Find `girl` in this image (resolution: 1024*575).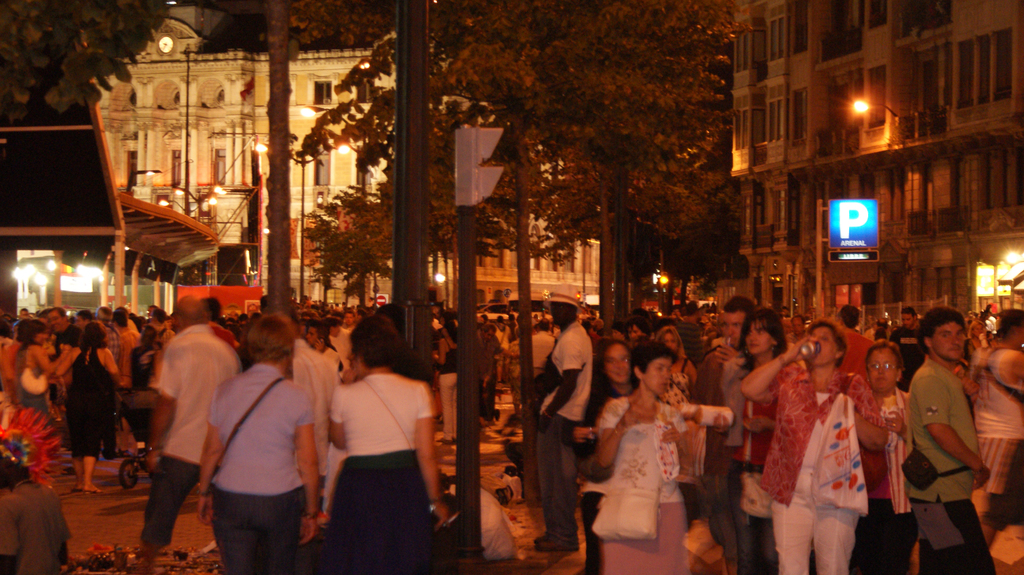
x1=572, y1=342, x2=630, y2=574.
